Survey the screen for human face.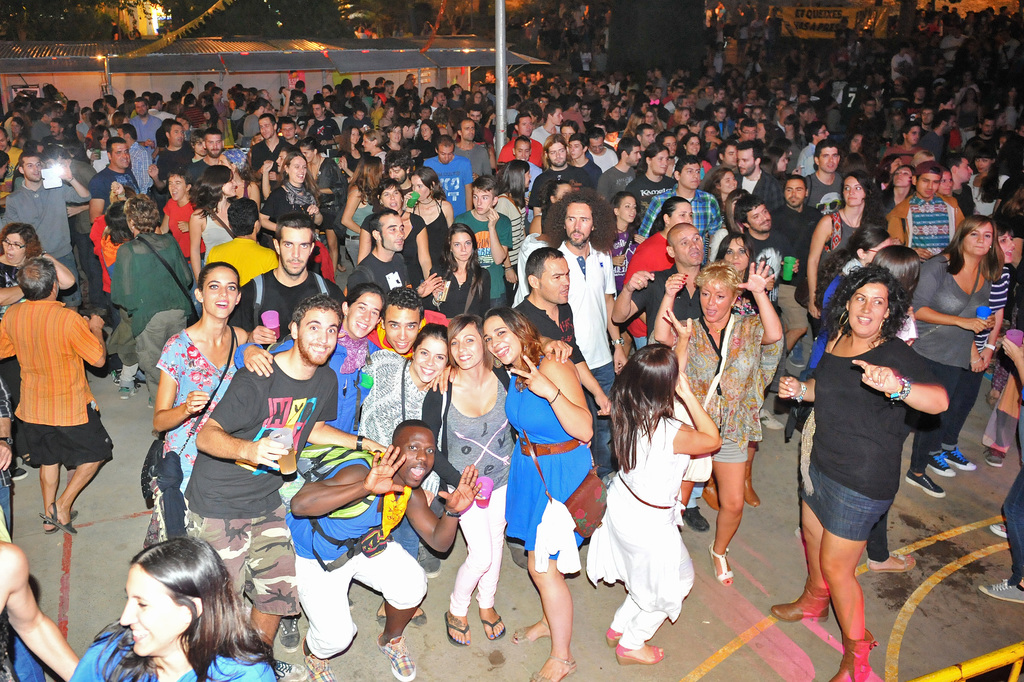
Survey found: BBox(481, 315, 520, 360).
